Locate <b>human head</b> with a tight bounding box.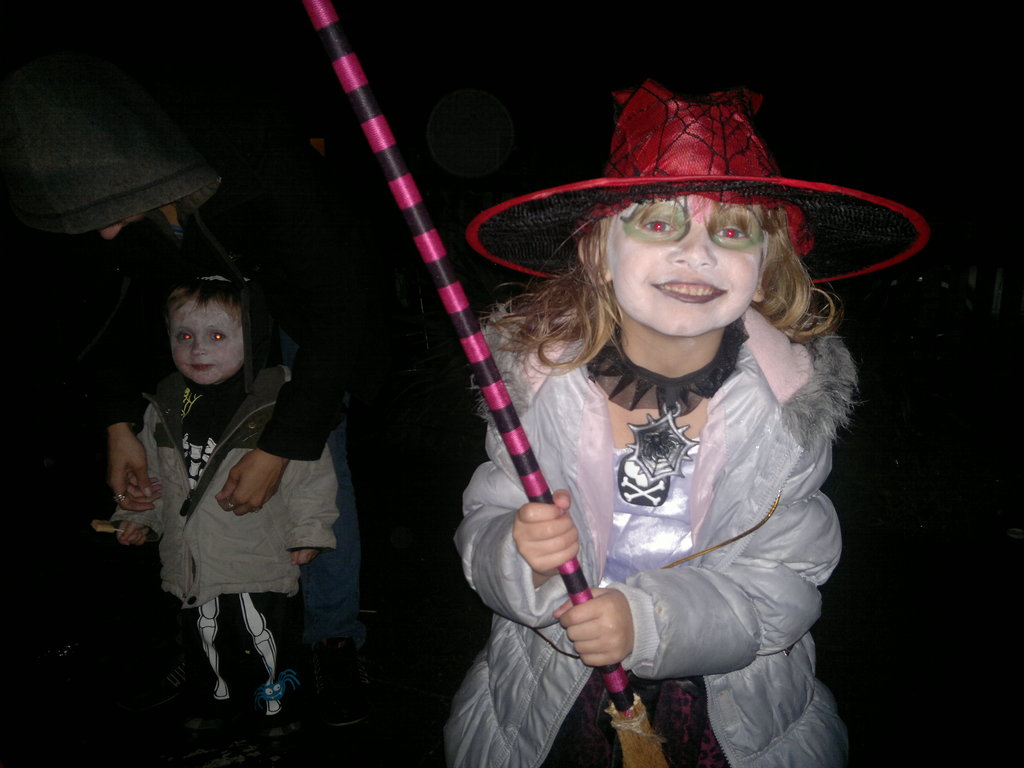
(468,81,929,340).
